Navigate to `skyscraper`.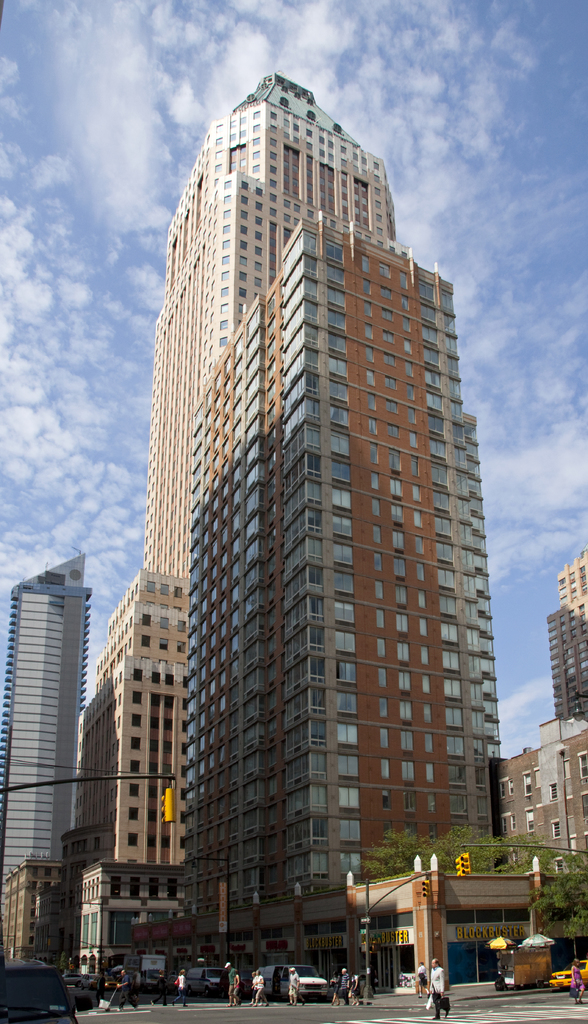
Navigation target: [2,547,109,969].
